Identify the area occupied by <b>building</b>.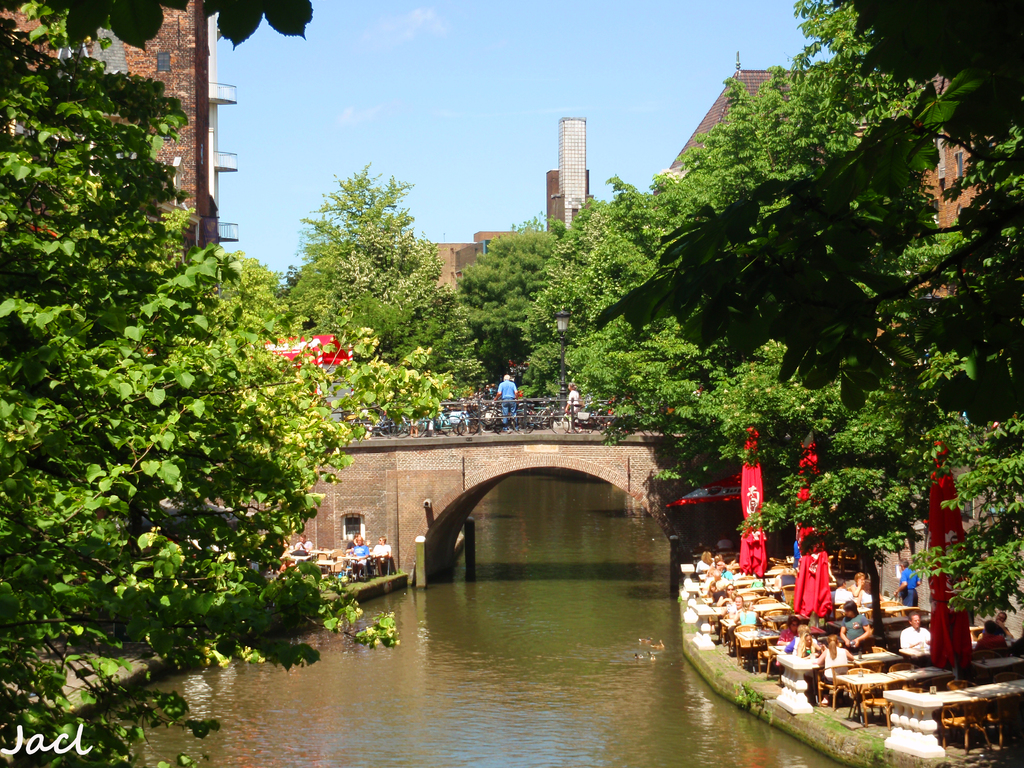
Area: [x1=207, y1=14, x2=238, y2=243].
